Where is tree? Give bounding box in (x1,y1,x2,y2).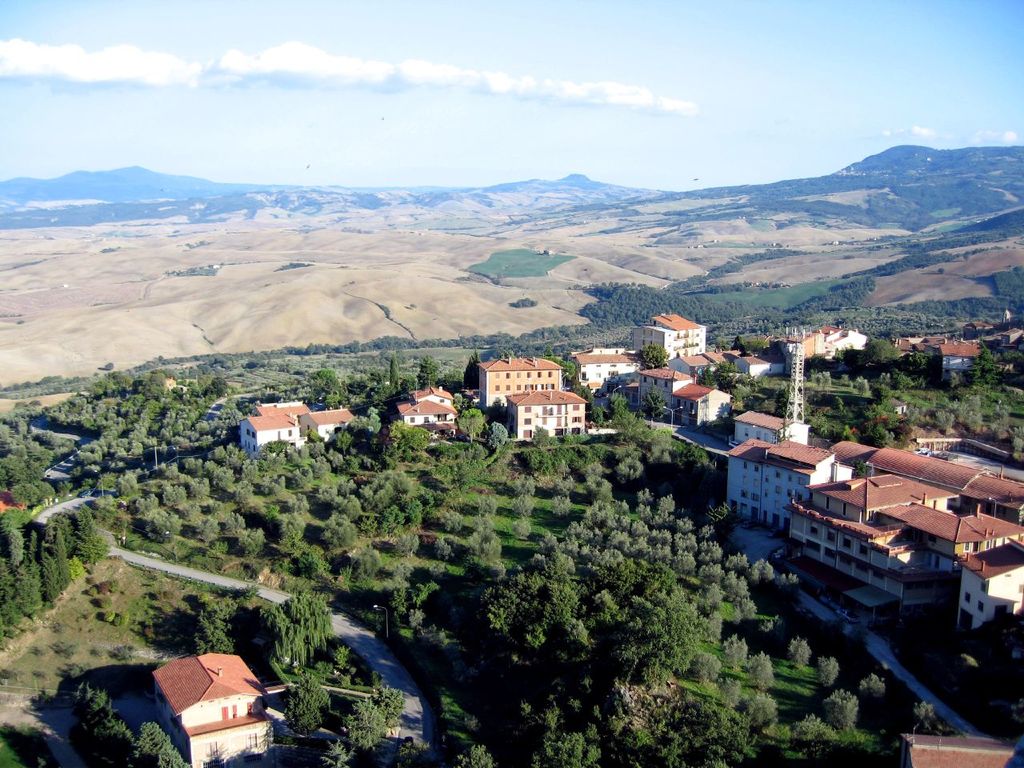
(658,694,726,767).
